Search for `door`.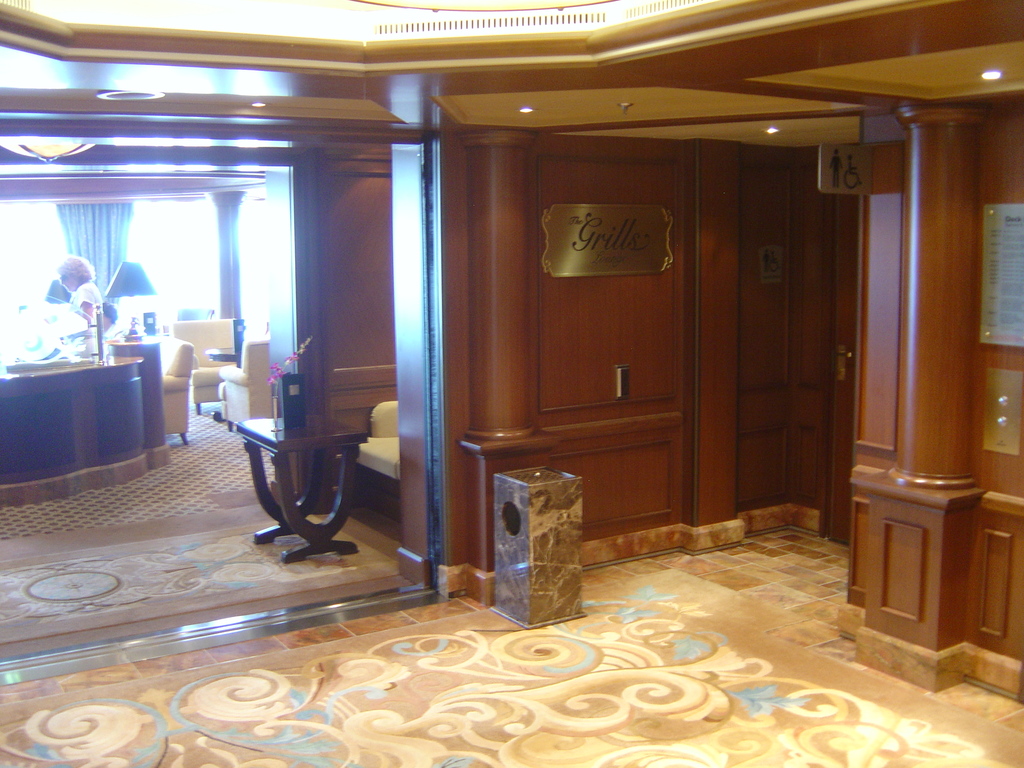
Found at (816, 193, 862, 552).
